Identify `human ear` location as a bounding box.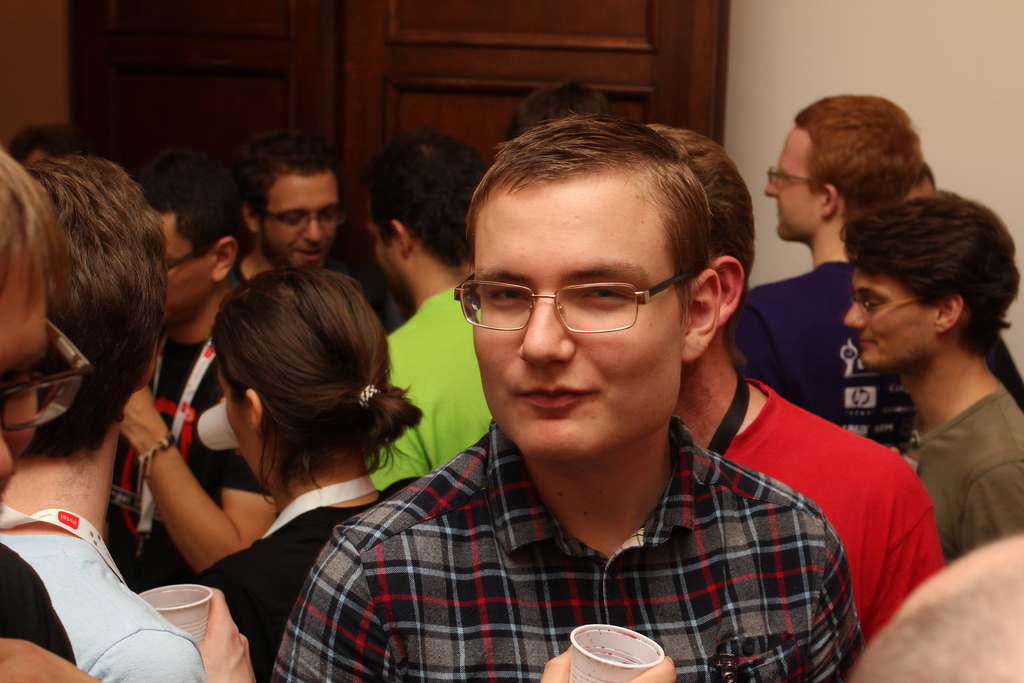
<region>934, 292, 964, 331</region>.
